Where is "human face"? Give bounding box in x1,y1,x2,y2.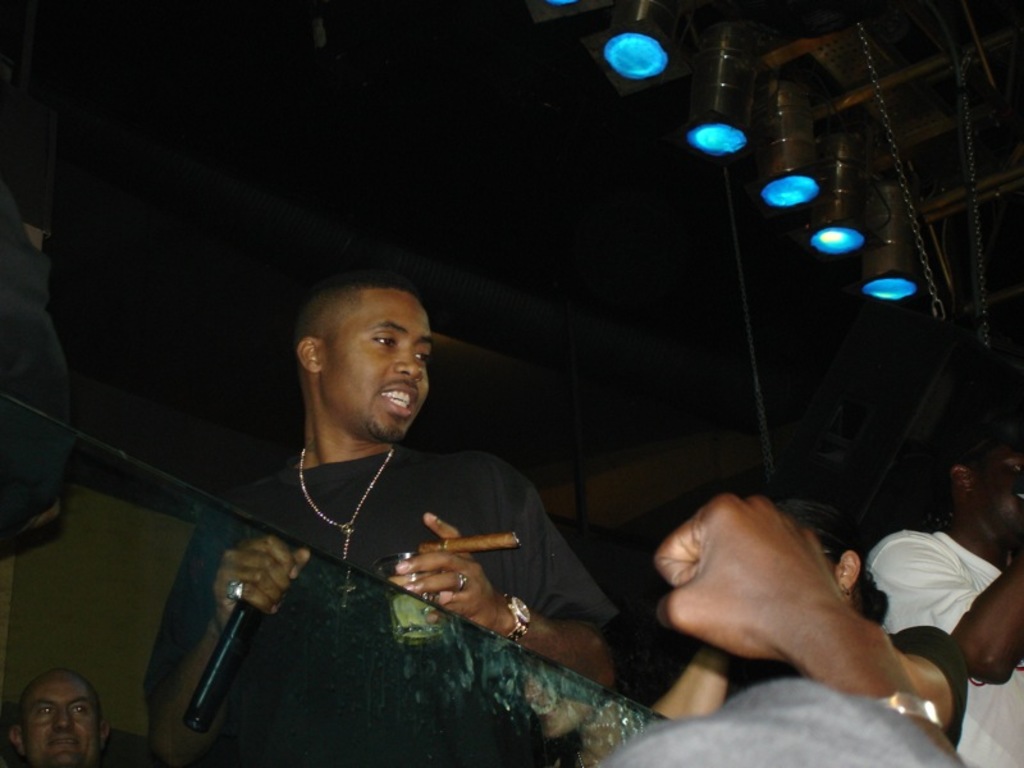
24,667,99,767.
